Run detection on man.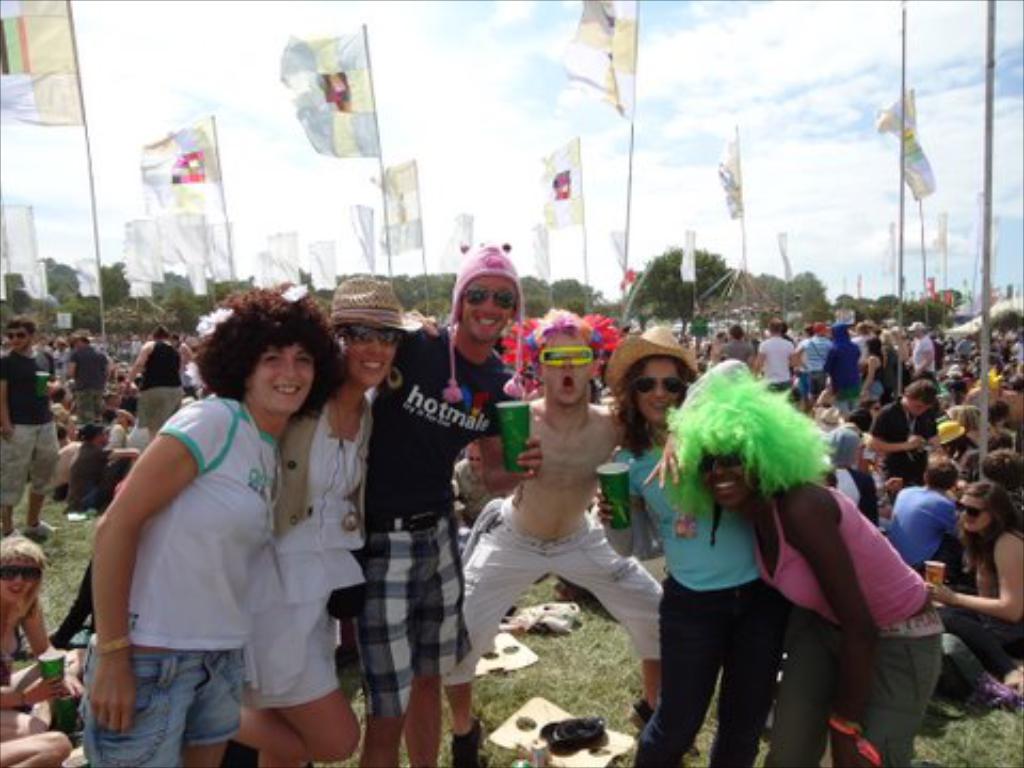
Result: [64, 329, 117, 422].
